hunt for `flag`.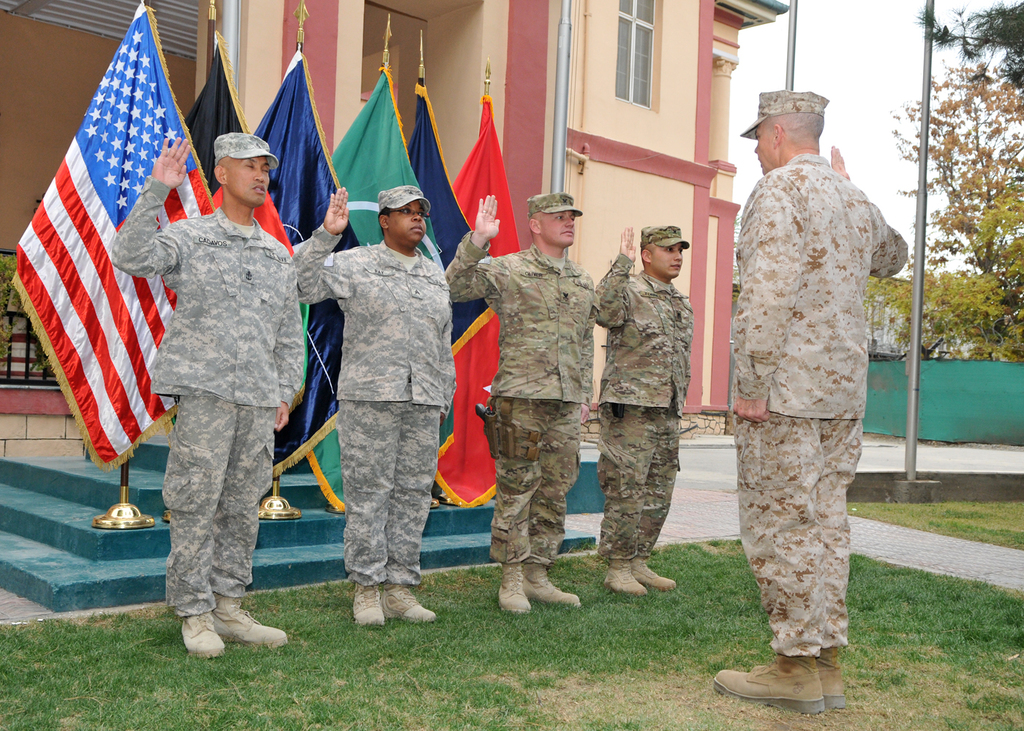
Hunted down at <region>3, 0, 215, 471</region>.
